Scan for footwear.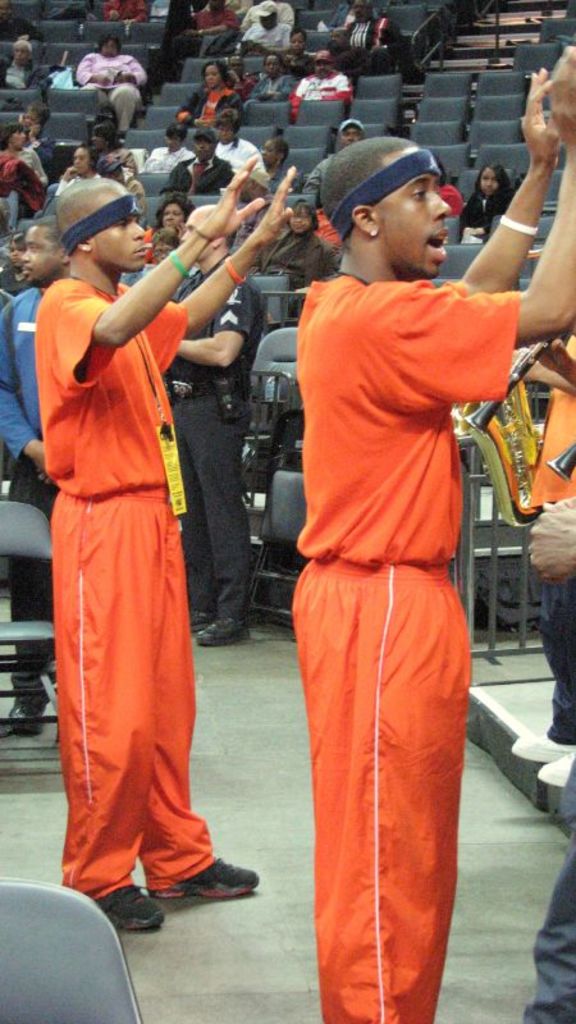
Scan result: [left=138, top=844, right=256, bottom=902].
